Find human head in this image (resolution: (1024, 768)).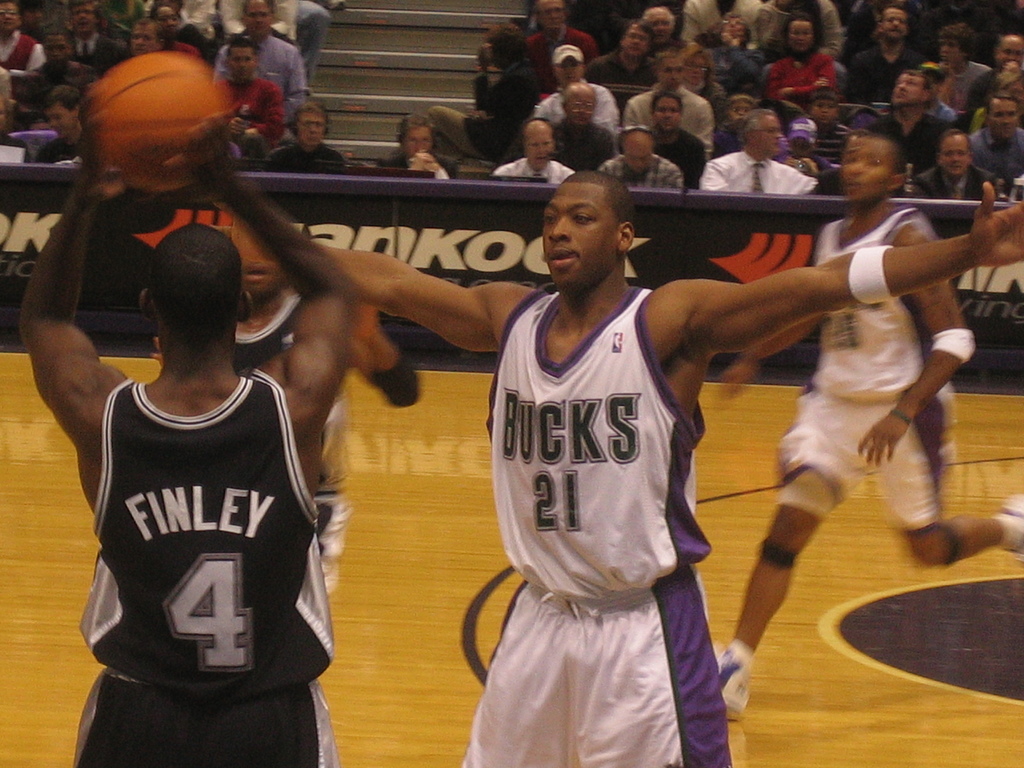
938:20:982:66.
